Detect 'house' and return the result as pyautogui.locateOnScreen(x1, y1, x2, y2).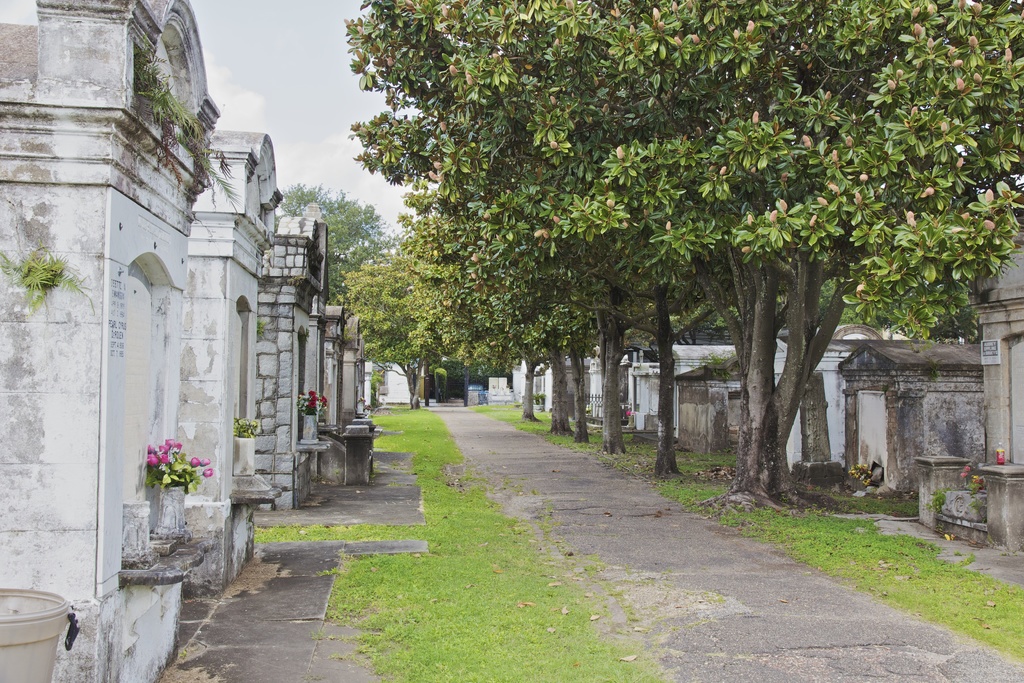
pyautogui.locateOnScreen(38, 41, 369, 594).
